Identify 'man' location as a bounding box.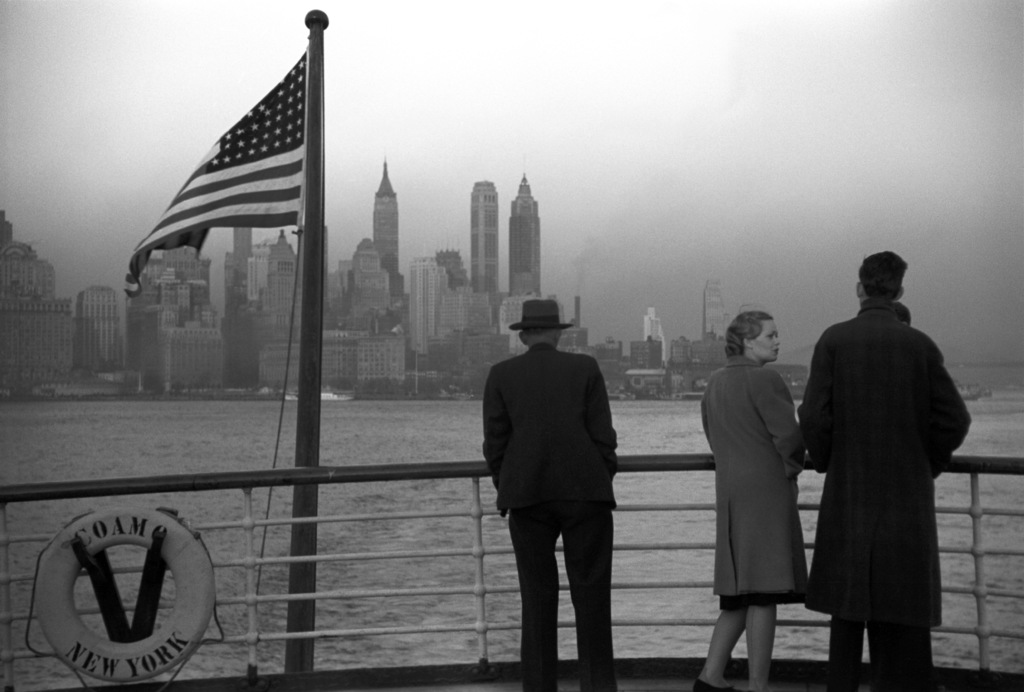
bbox(475, 296, 643, 673).
